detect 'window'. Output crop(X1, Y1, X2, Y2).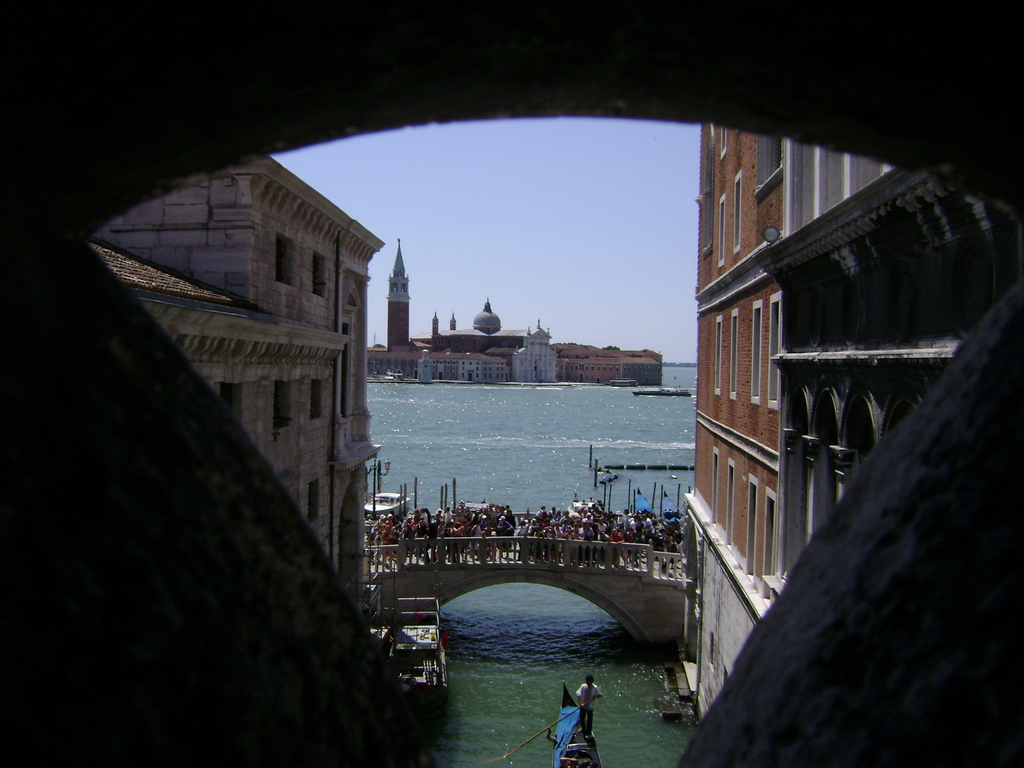
crop(717, 196, 729, 269).
